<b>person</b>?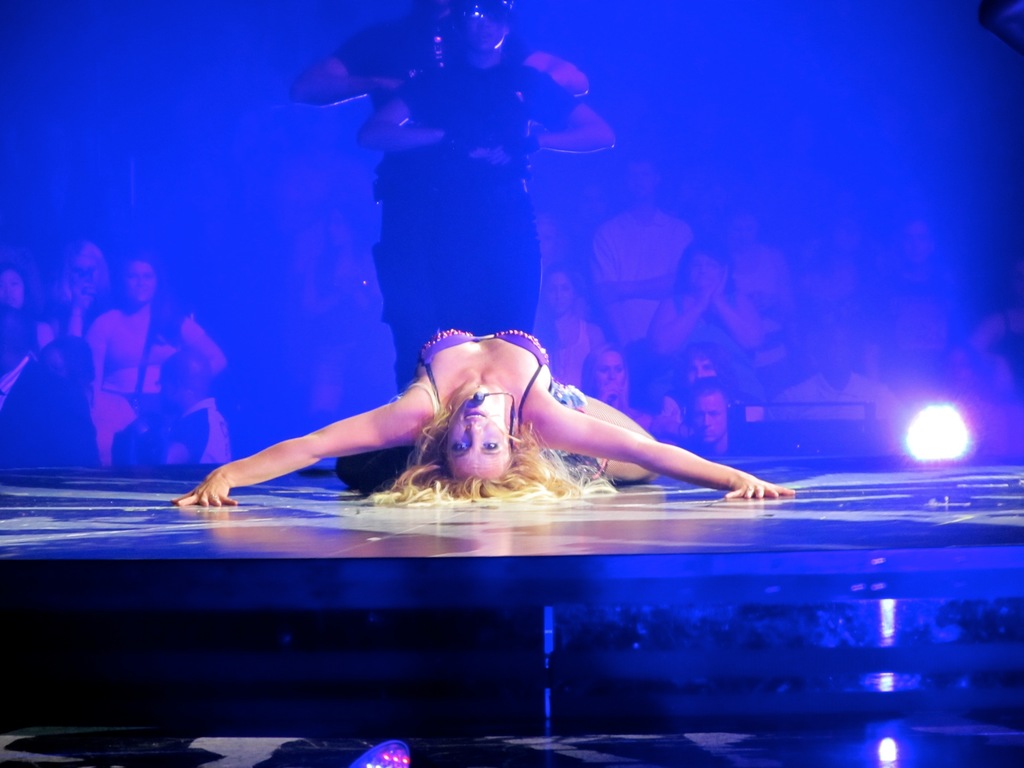
<box>771,318,896,440</box>
